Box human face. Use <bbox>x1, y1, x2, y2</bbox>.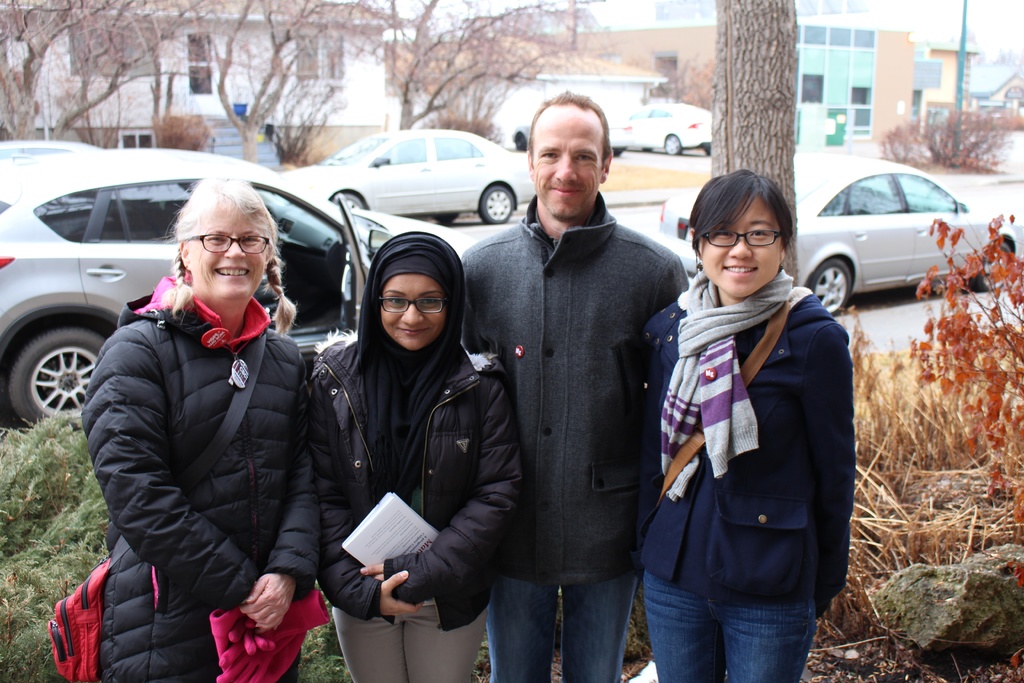
<bbox>703, 193, 780, 299</bbox>.
